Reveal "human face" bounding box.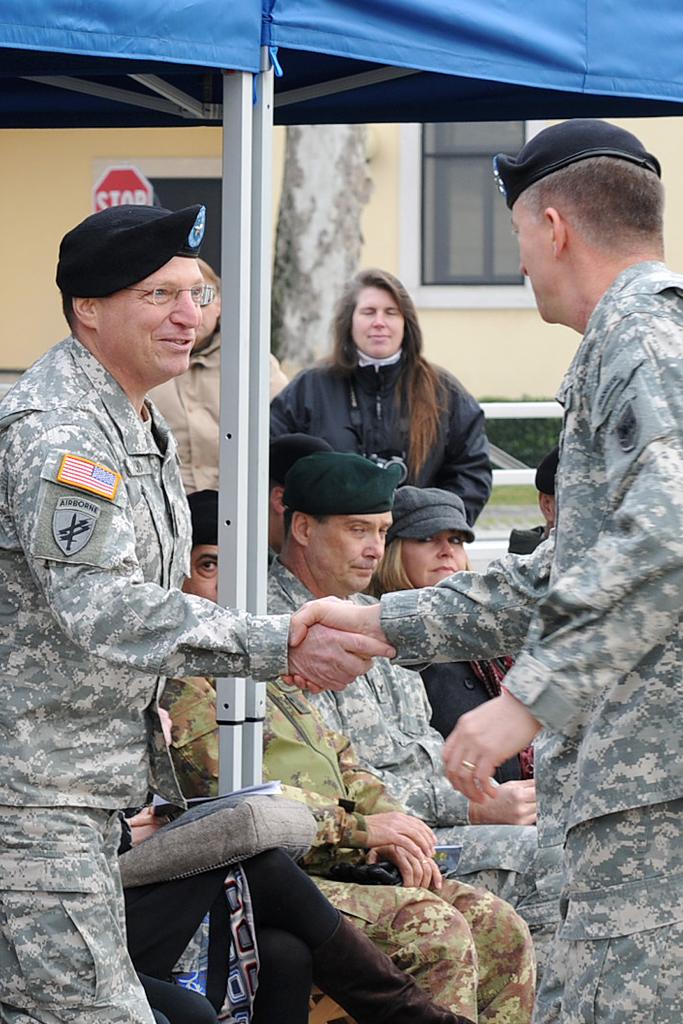
Revealed: 308,508,400,588.
